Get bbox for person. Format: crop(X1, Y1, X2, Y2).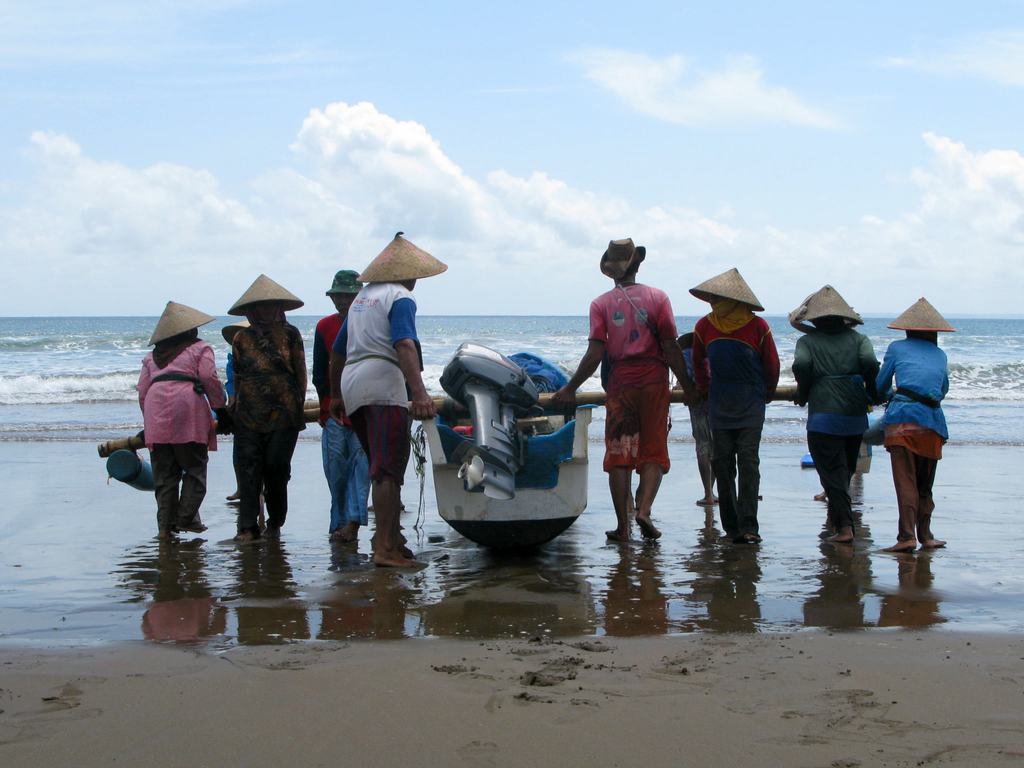
crop(312, 268, 370, 543).
